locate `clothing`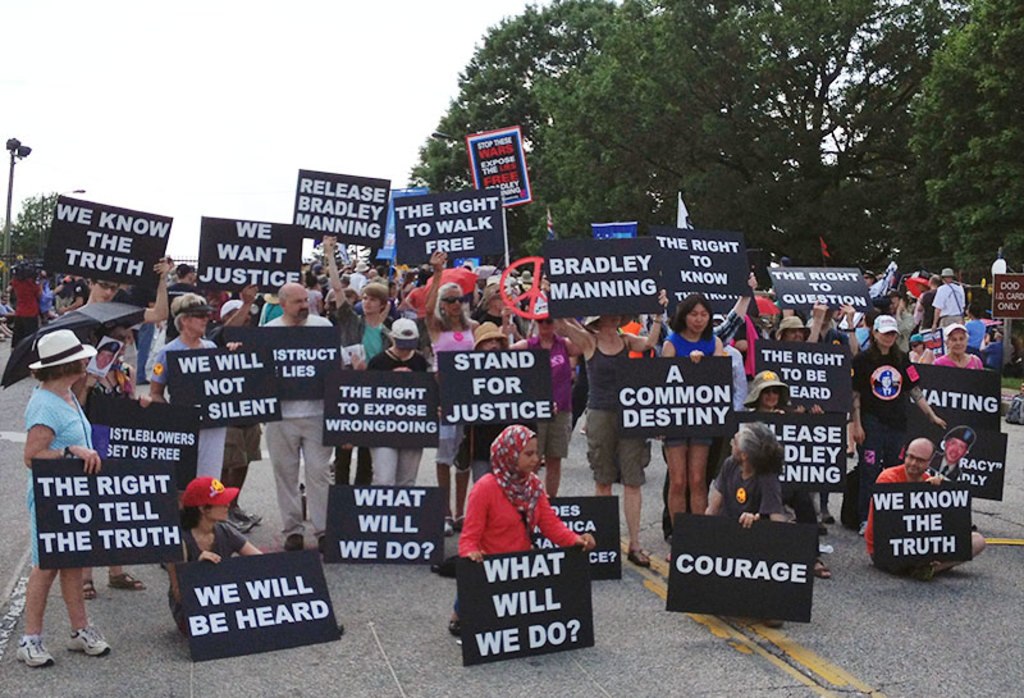
x1=10, y1=341, x2=115, y2=602
